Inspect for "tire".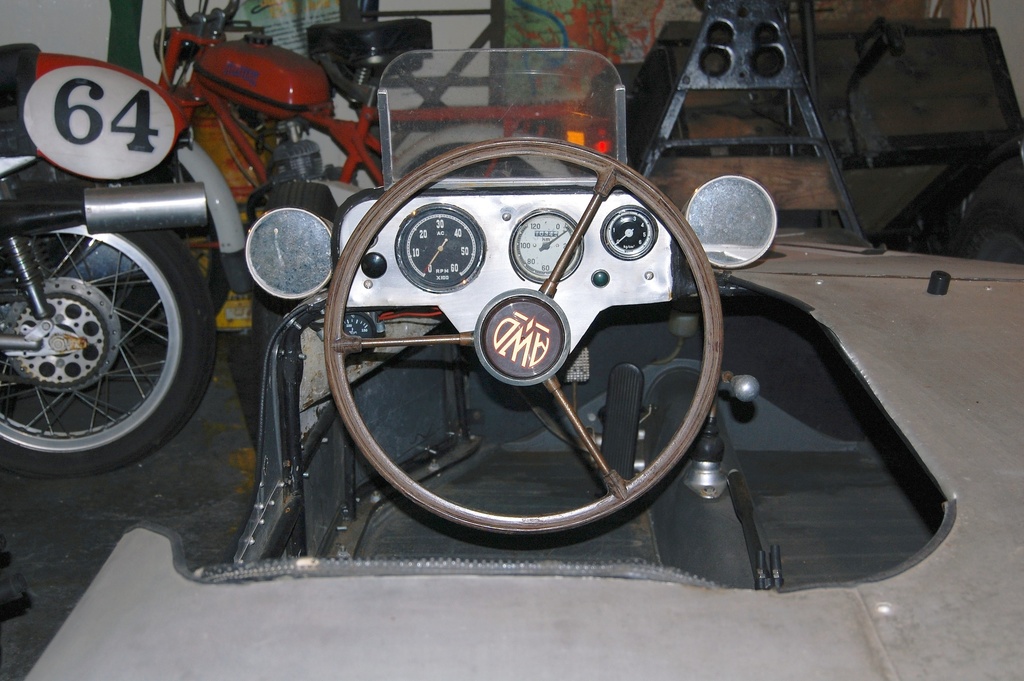
Inspection: detection(402, 141, 543, 183).
